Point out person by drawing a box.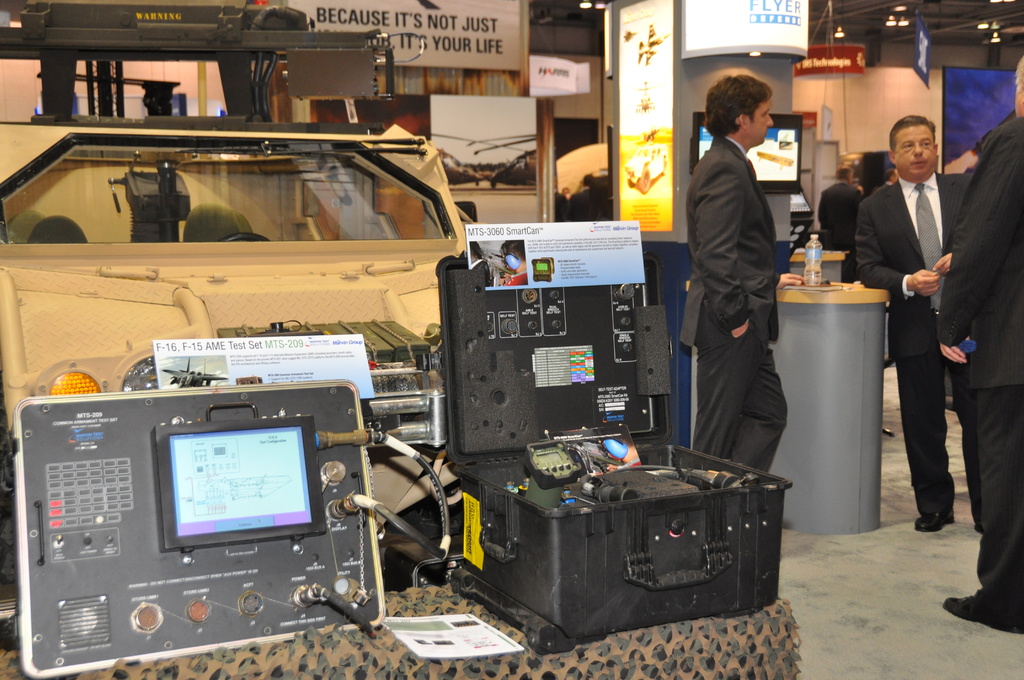
[left=682, top=77, right=782, bottom=480].
